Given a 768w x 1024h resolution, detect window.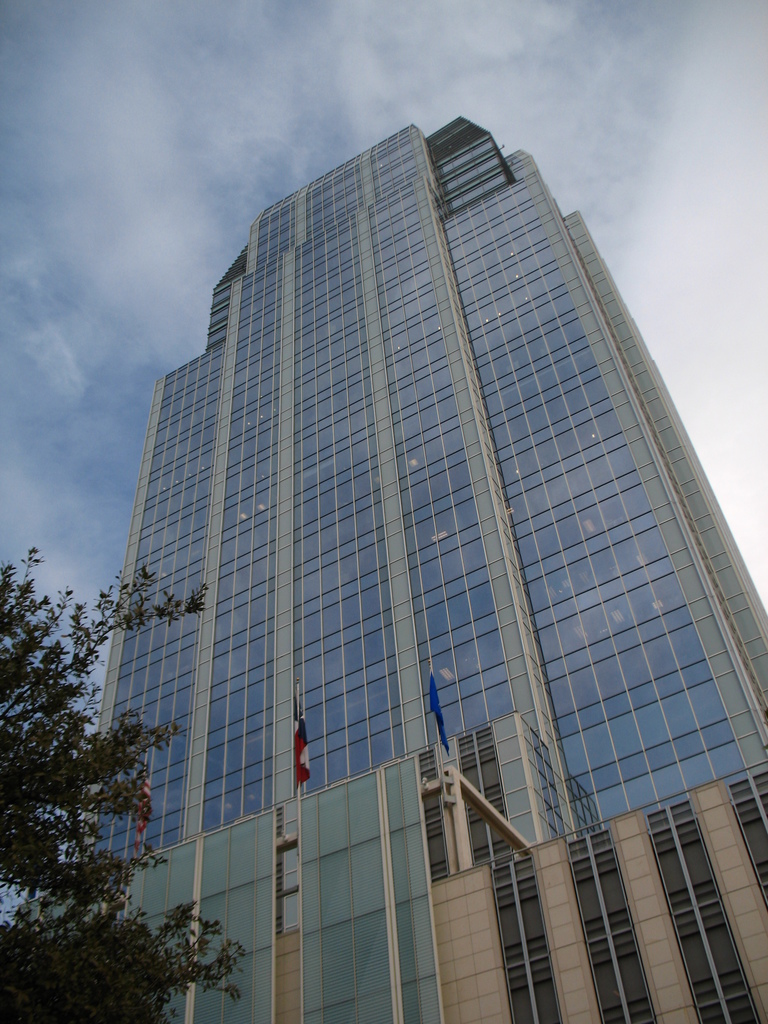
<box>460,685,490,726</box>.
